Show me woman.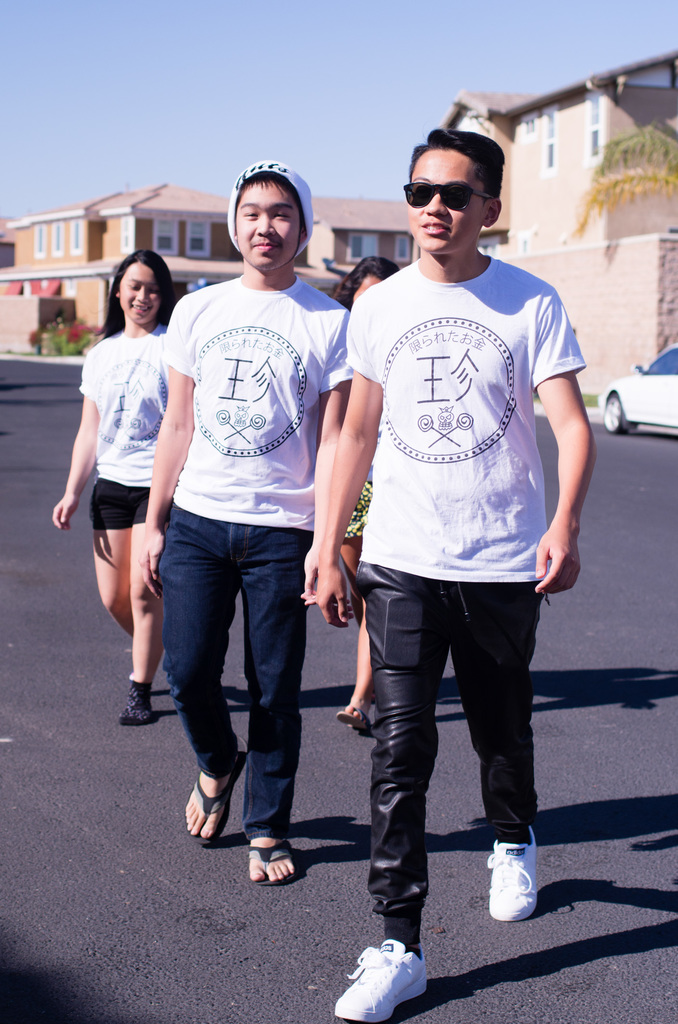
woman is here: <region>335, 254, 401, 732</region>.
